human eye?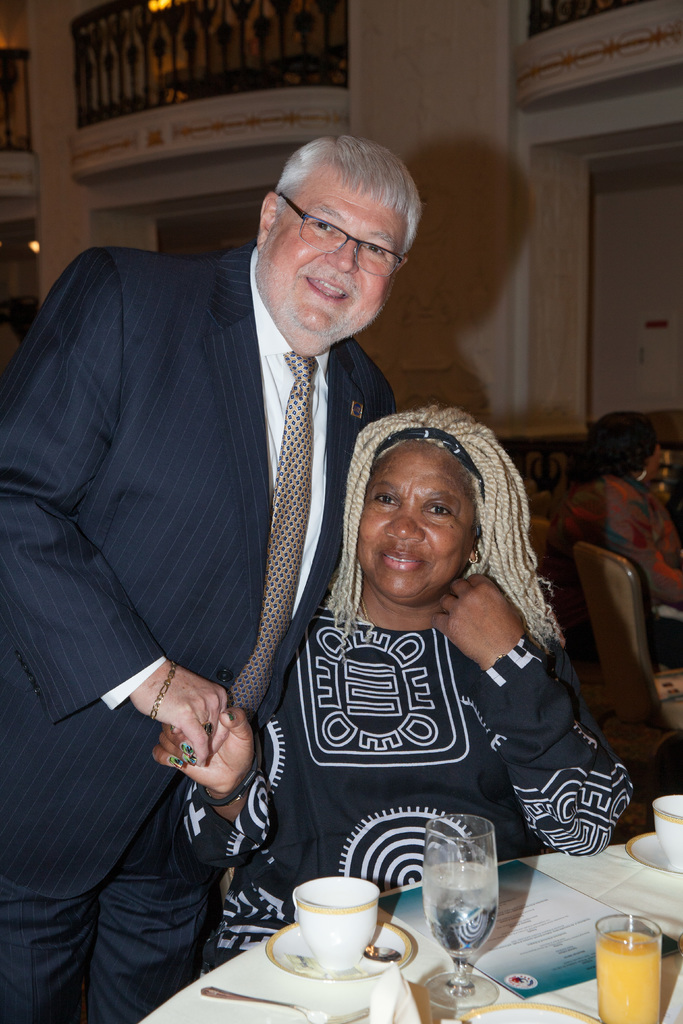
<region>363, 236, 391, 260</region>
